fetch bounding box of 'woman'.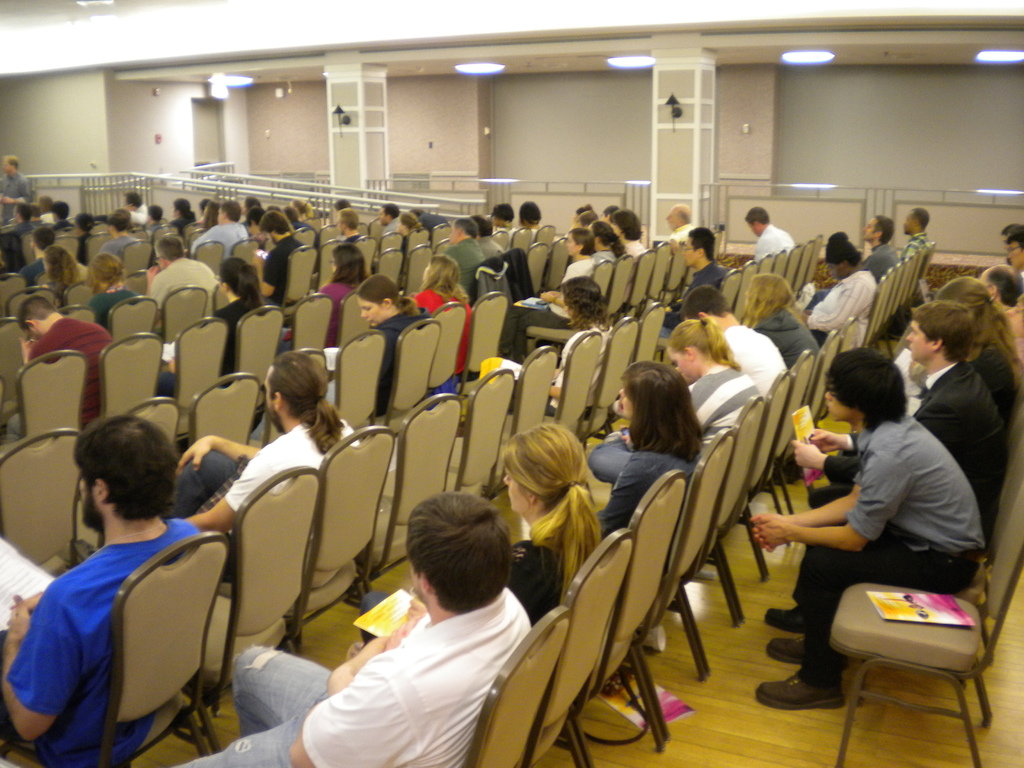
Bbox: pyautogui.locateOnScreen(591, 314, 763, 480).
